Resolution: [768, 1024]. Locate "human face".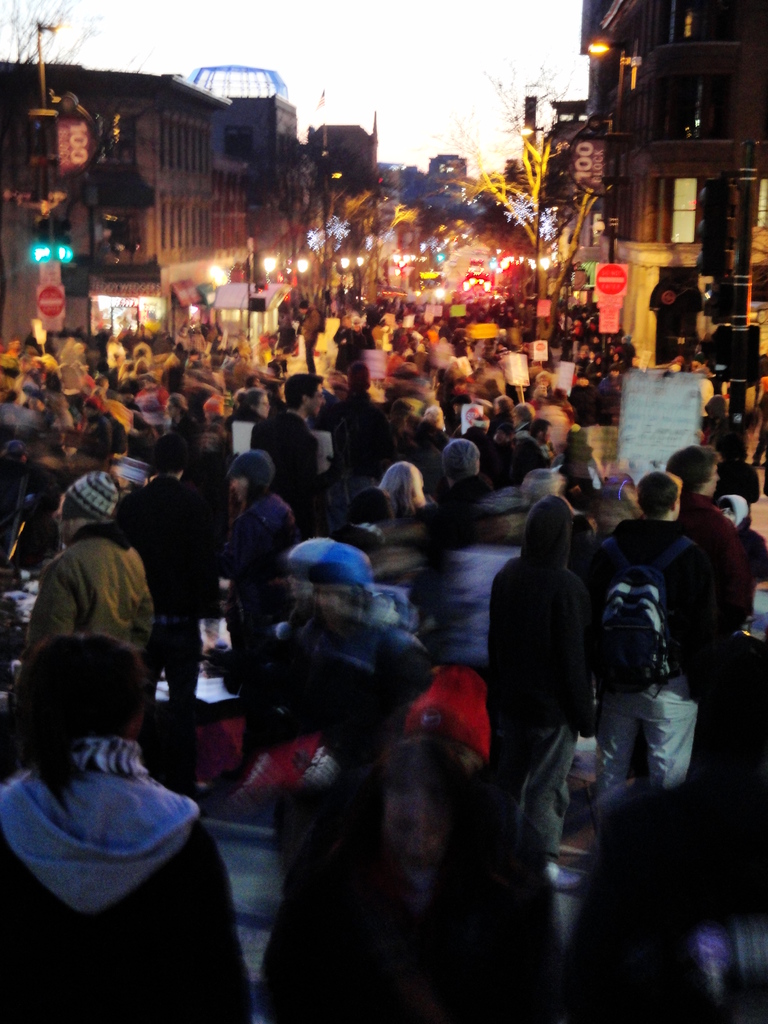
[707,465,719,493].
